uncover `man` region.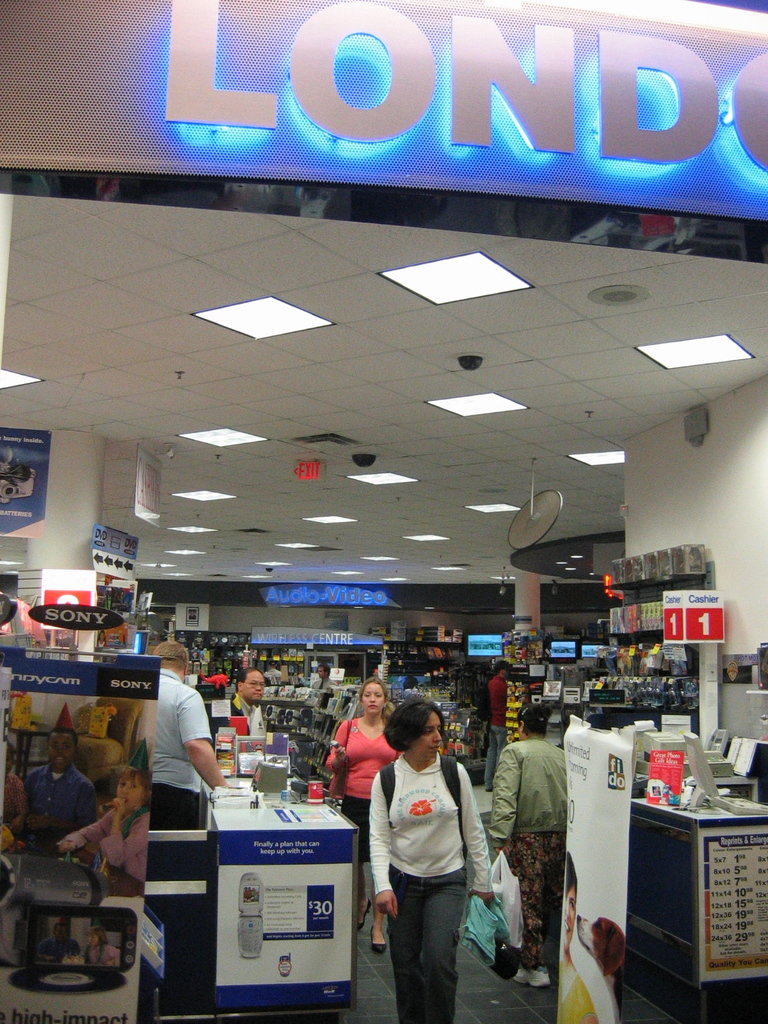
Uncovered: box=[365, 709, 491, 1012].
